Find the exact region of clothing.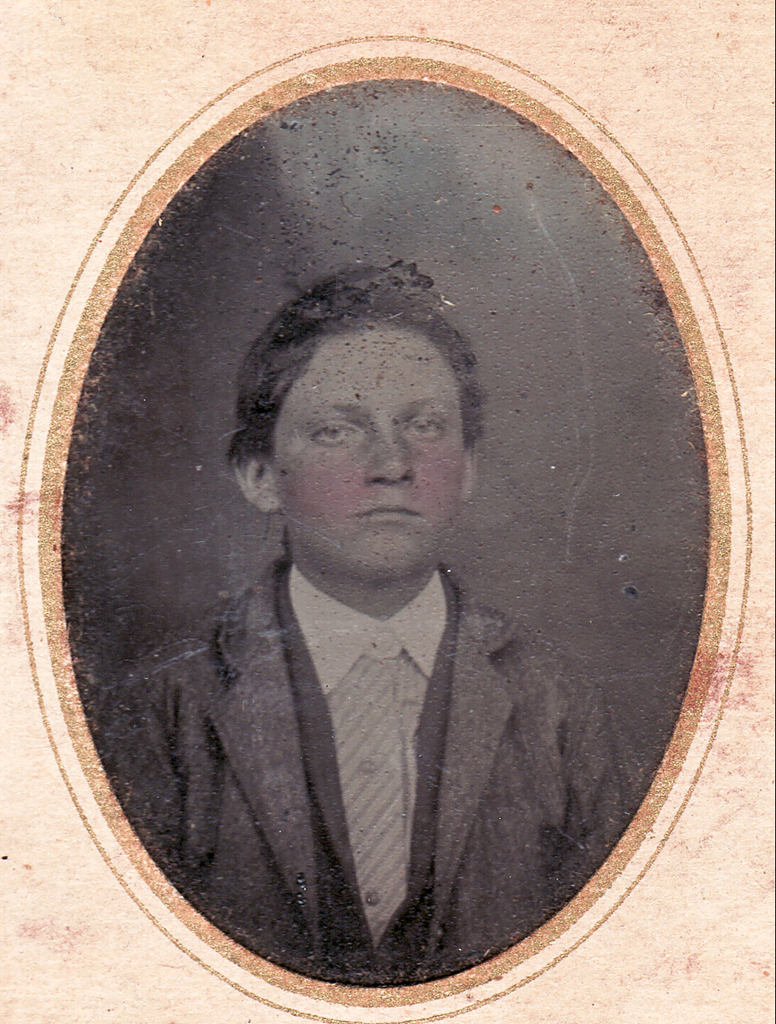
Exact region: [49, 537, 652, 941].
